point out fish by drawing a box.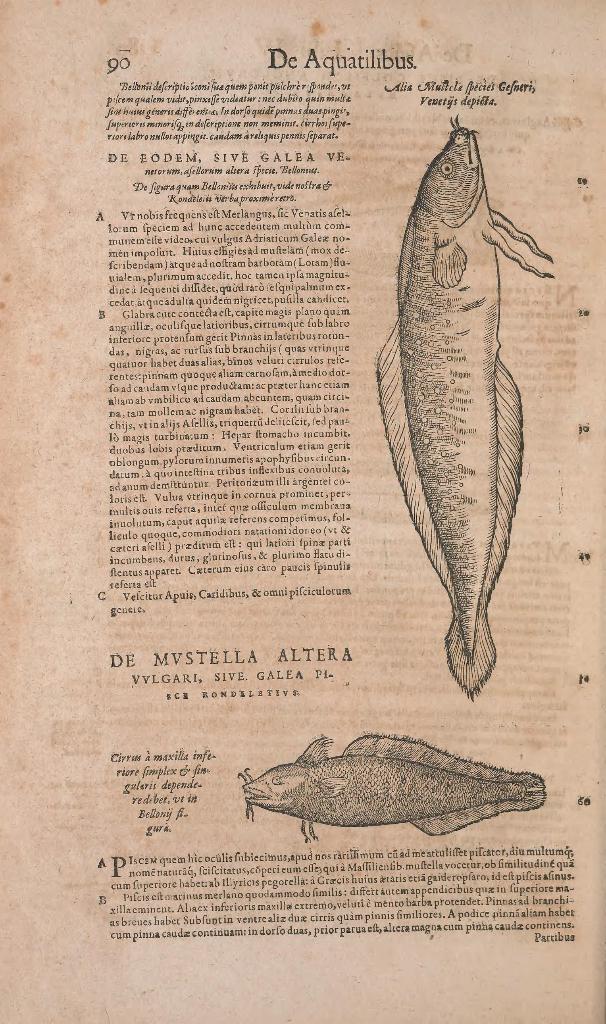
<box>245,719,548,842</box>.
